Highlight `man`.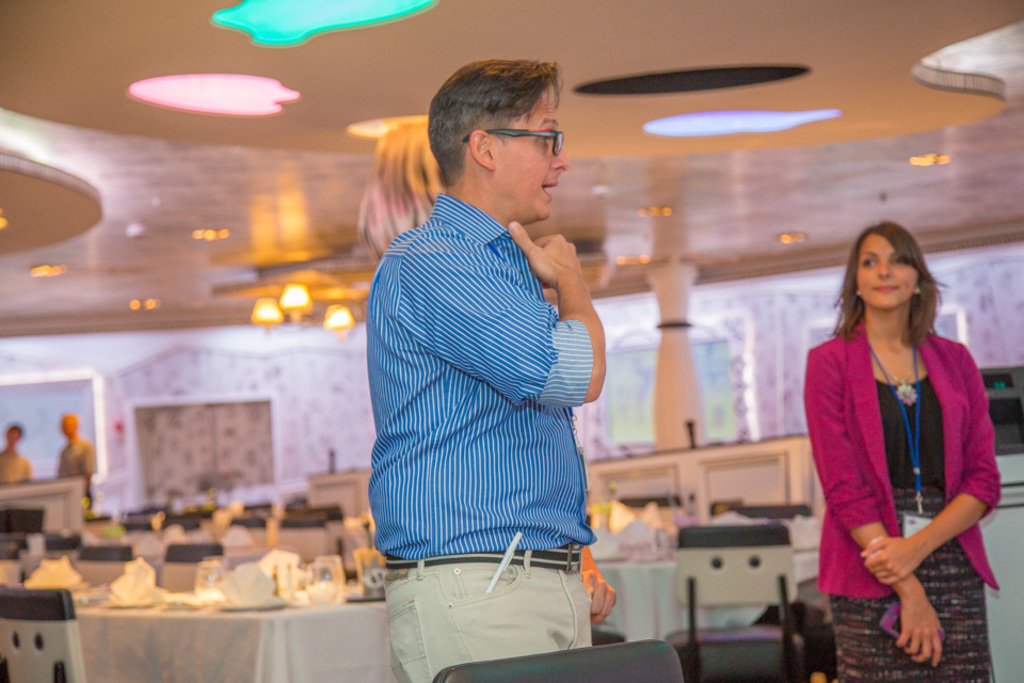
Highlighted region: (x1=55, y1=411, x2=98, y2=509).
